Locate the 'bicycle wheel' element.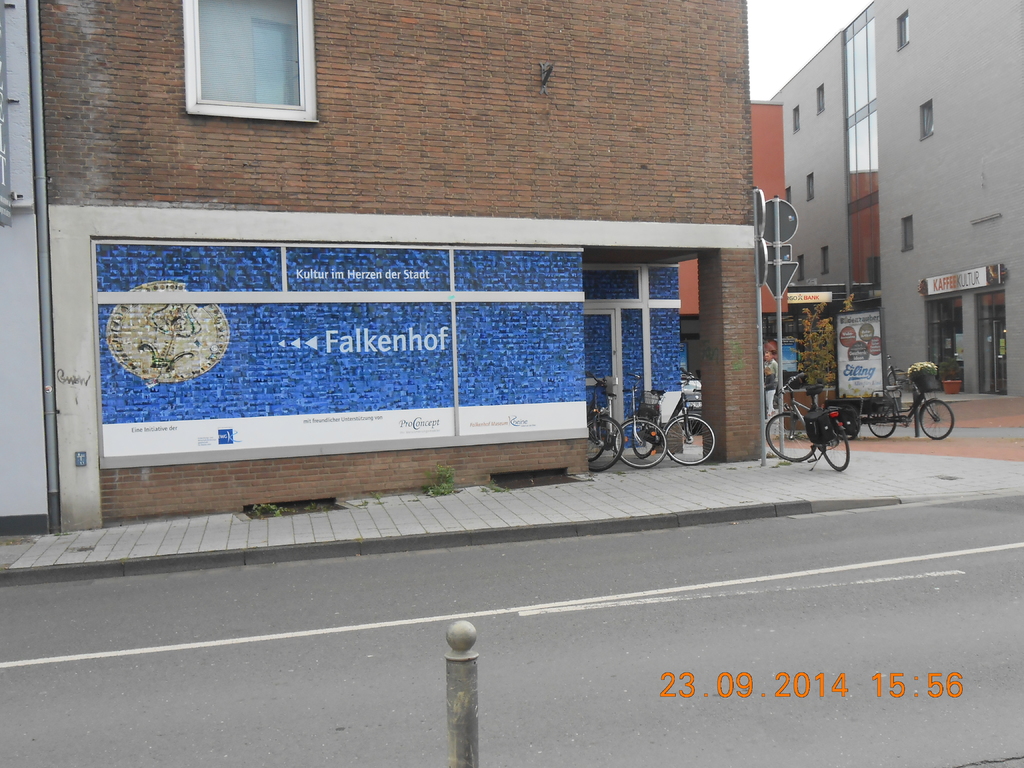
Element bbox: pyautogui.locateOnScreen(626, 419, 655, 458).
